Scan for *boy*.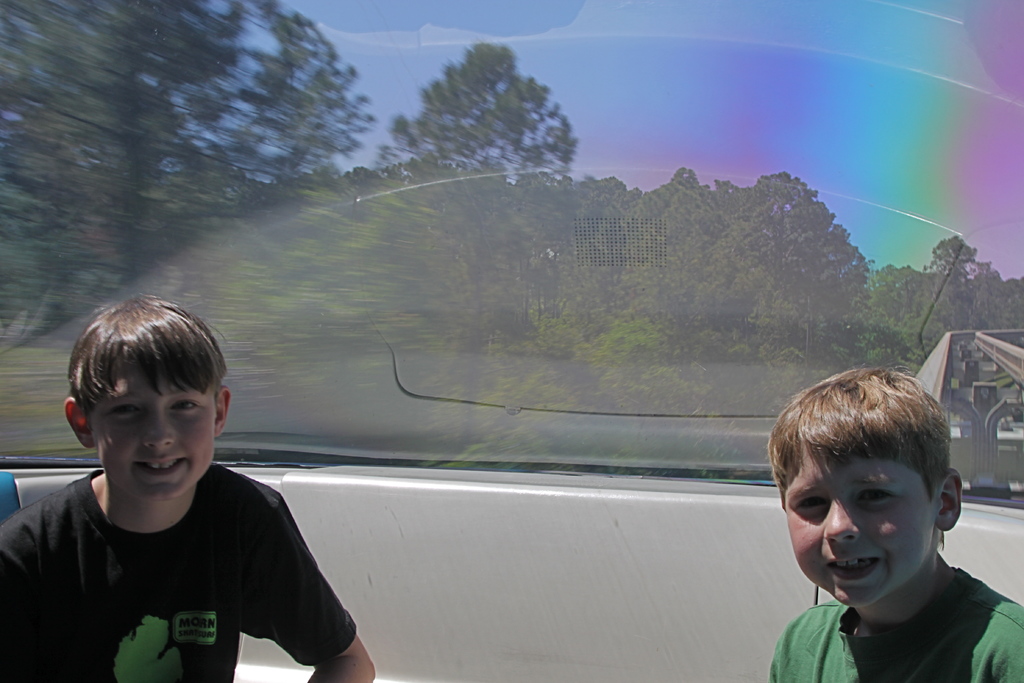
Scan result: box=[769, 363, 1023, 682].
